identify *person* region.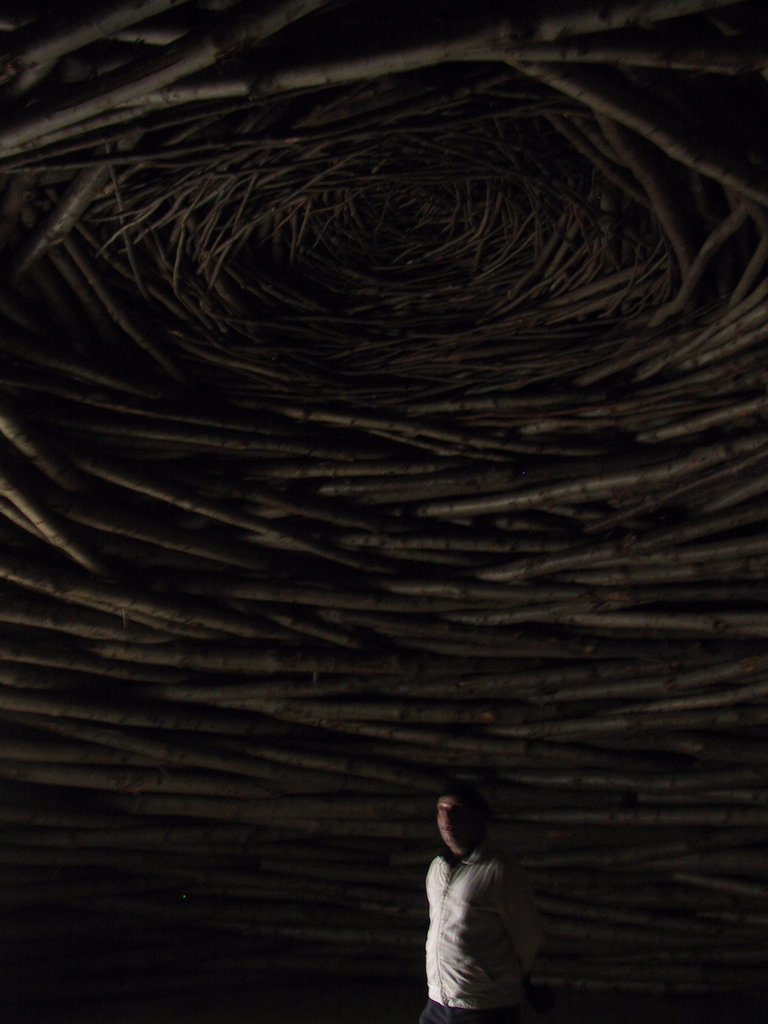
Region: bbox(413, 767, 547, 1023).
